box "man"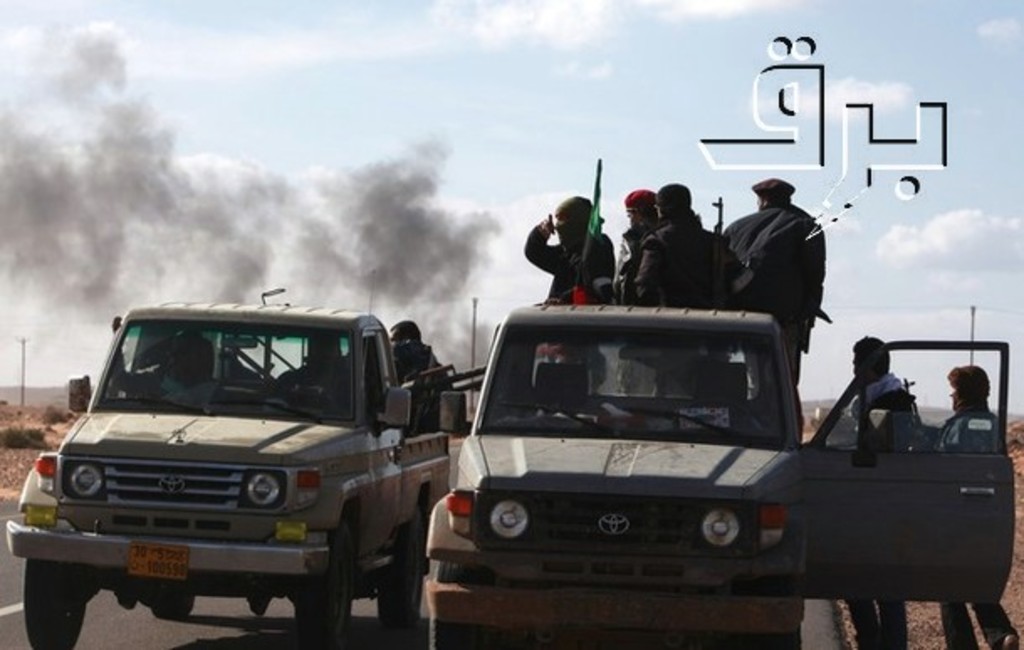
select_region(923, 359, 1017, 648)
